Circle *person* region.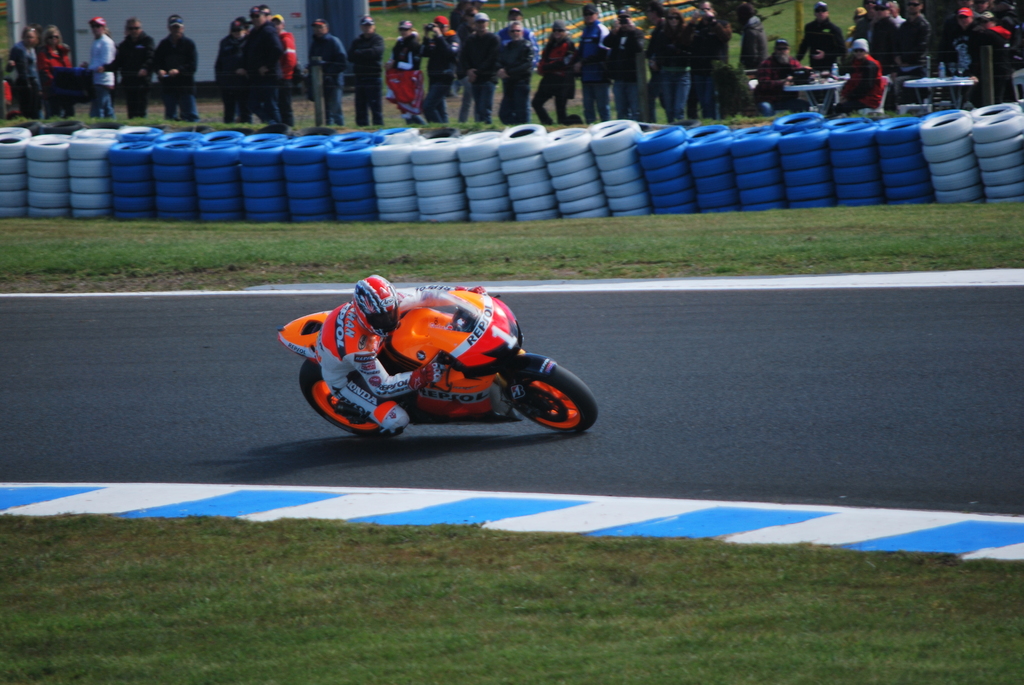
Region: box(315, 273, 484, 439).
